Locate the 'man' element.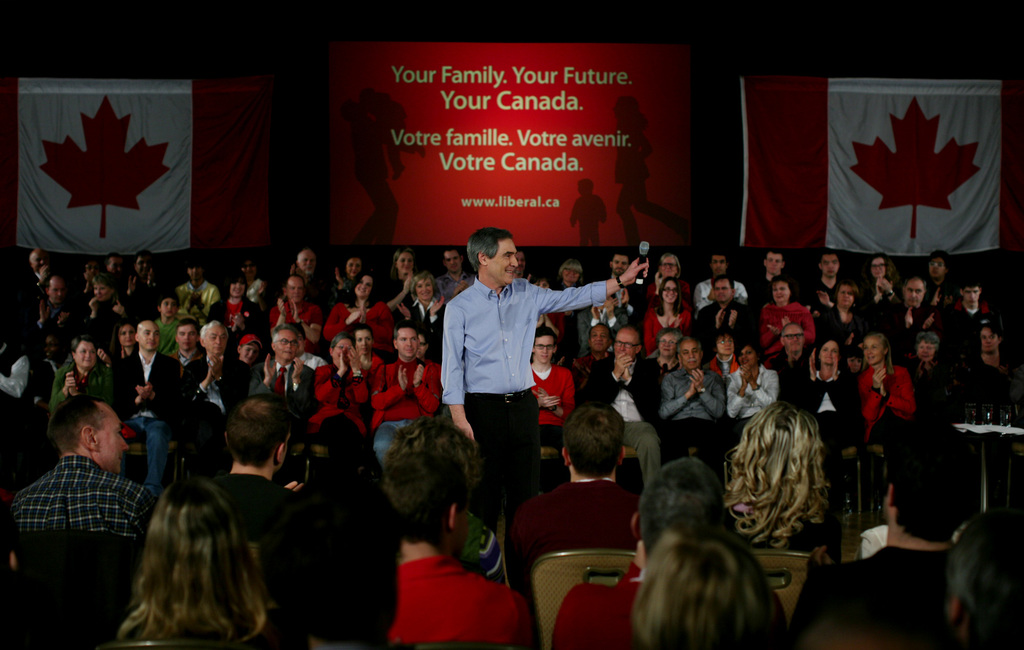
Element bbox: box(804, 250, 851, 313).
